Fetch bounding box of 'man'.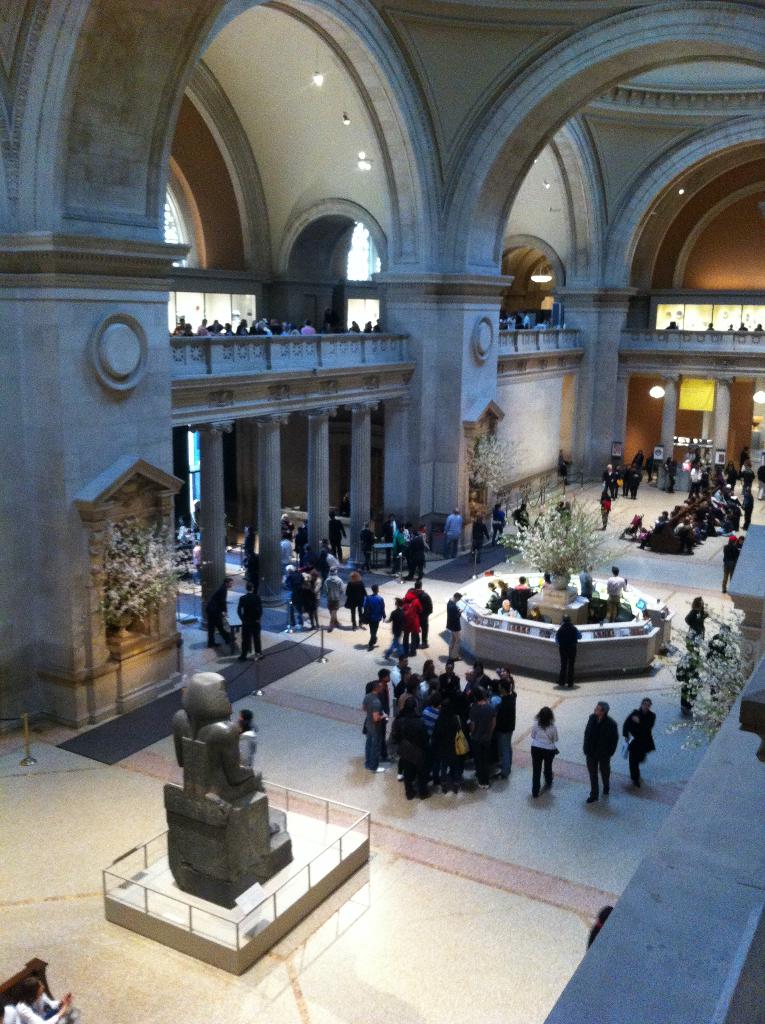
Bbox: (576, 559, 595, 617).
